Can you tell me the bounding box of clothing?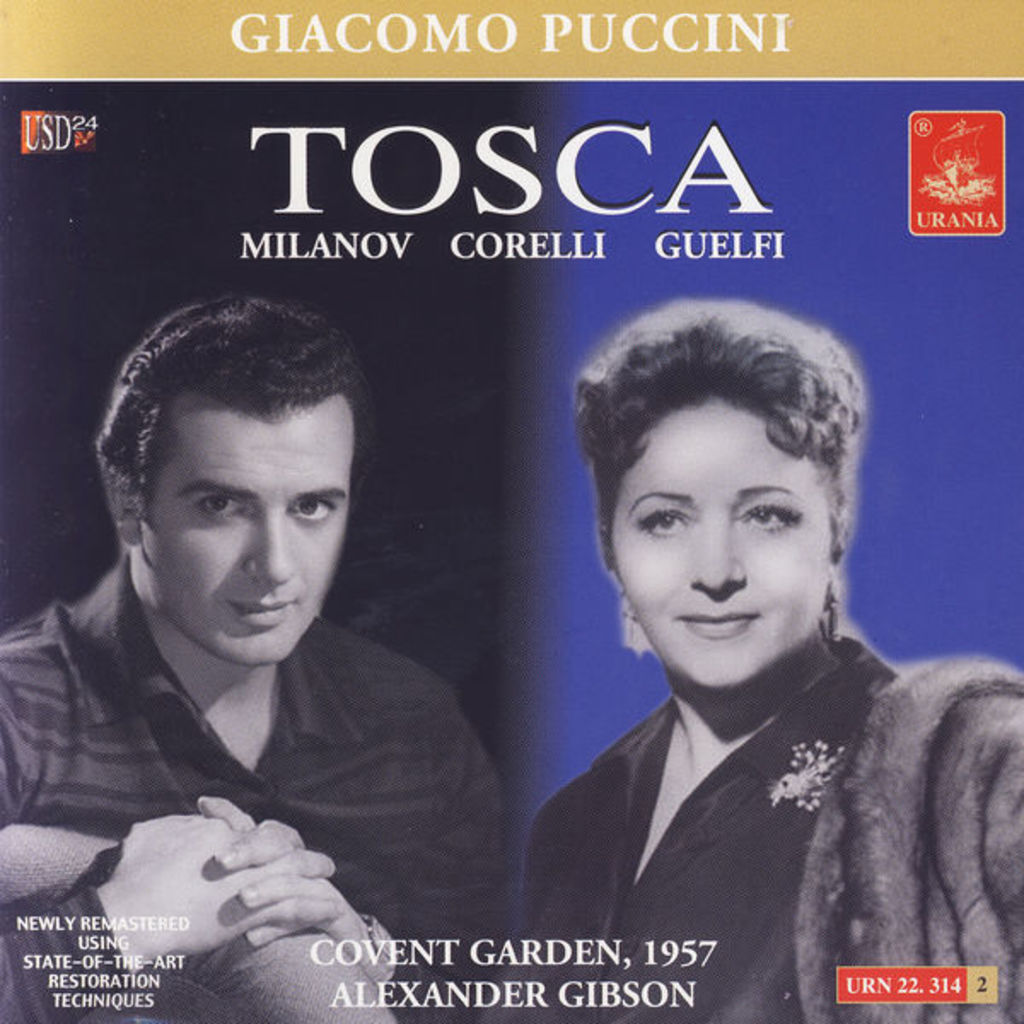
locate(469, 628, 1022, 1022).
